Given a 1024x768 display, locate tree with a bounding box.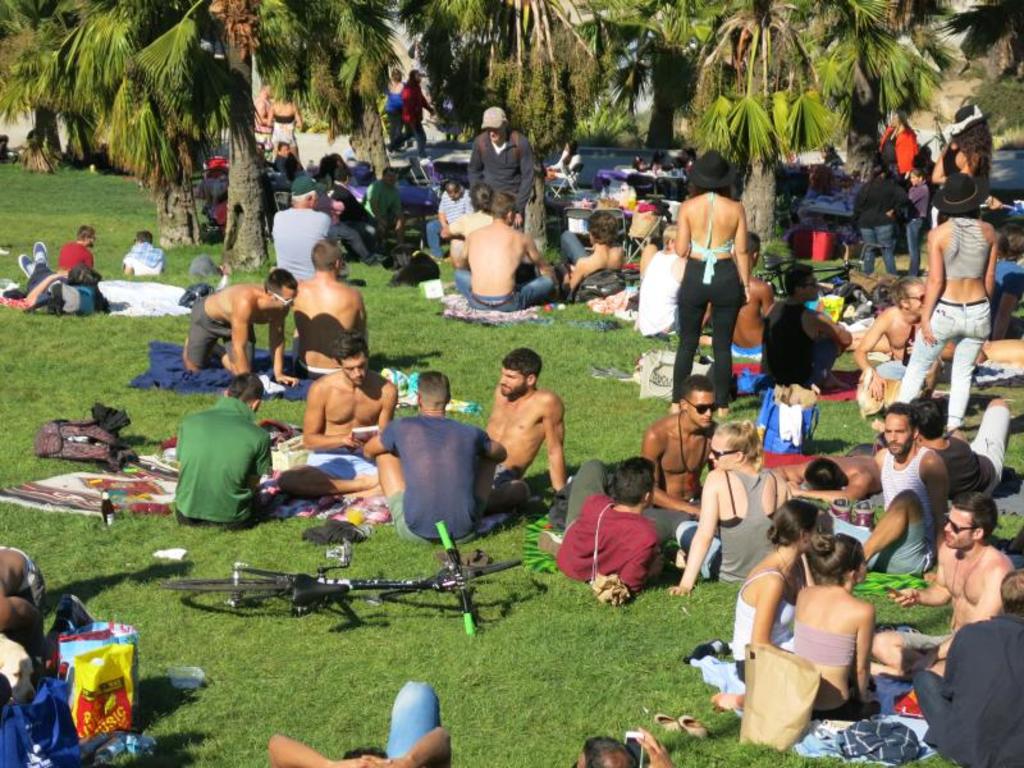
Located: bbox(844, 0, 973, 184).
